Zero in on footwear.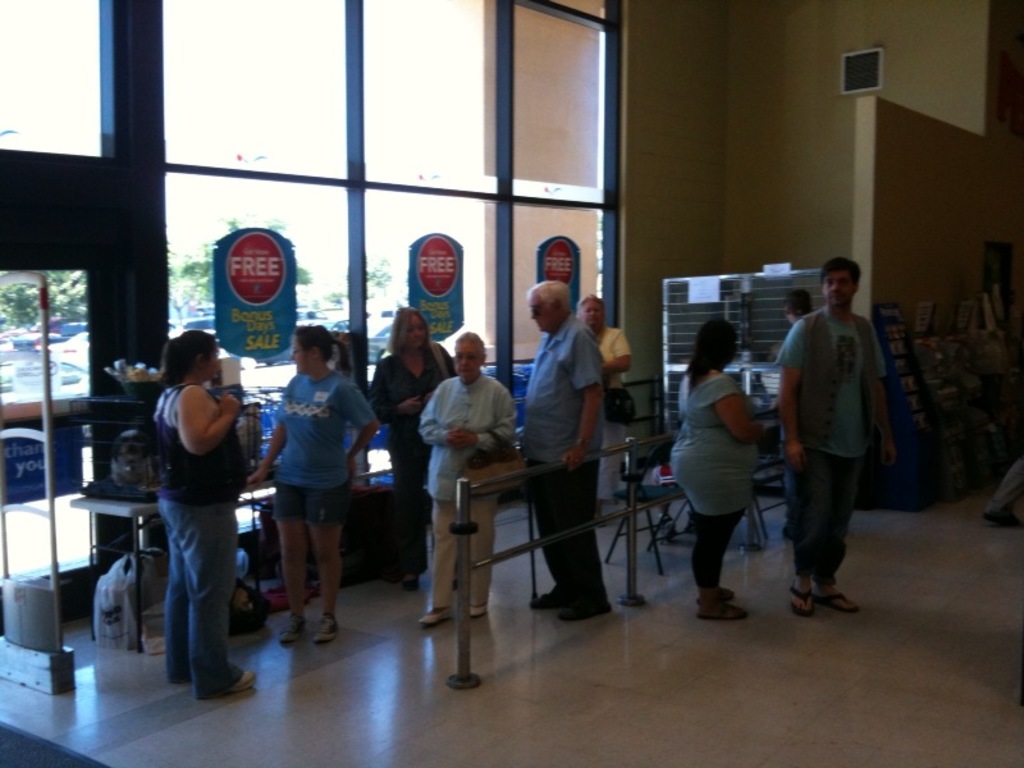
Zeroed in: bbox(786, 584, 813, 618).
